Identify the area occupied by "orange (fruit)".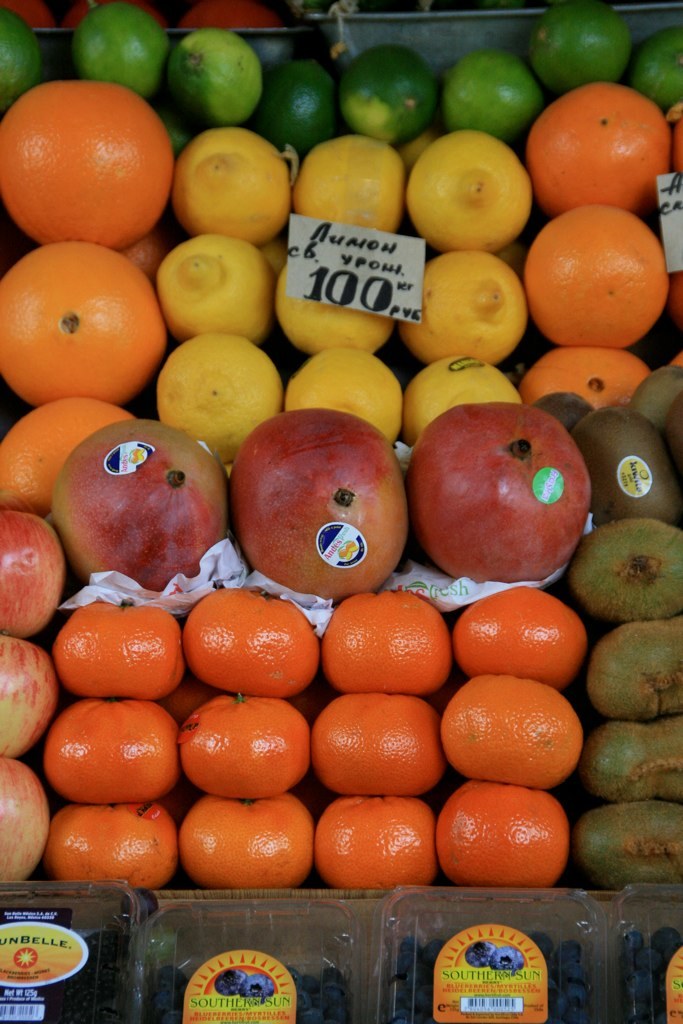
Area: [x1=181, y1=684, x2=323, y2=790].
